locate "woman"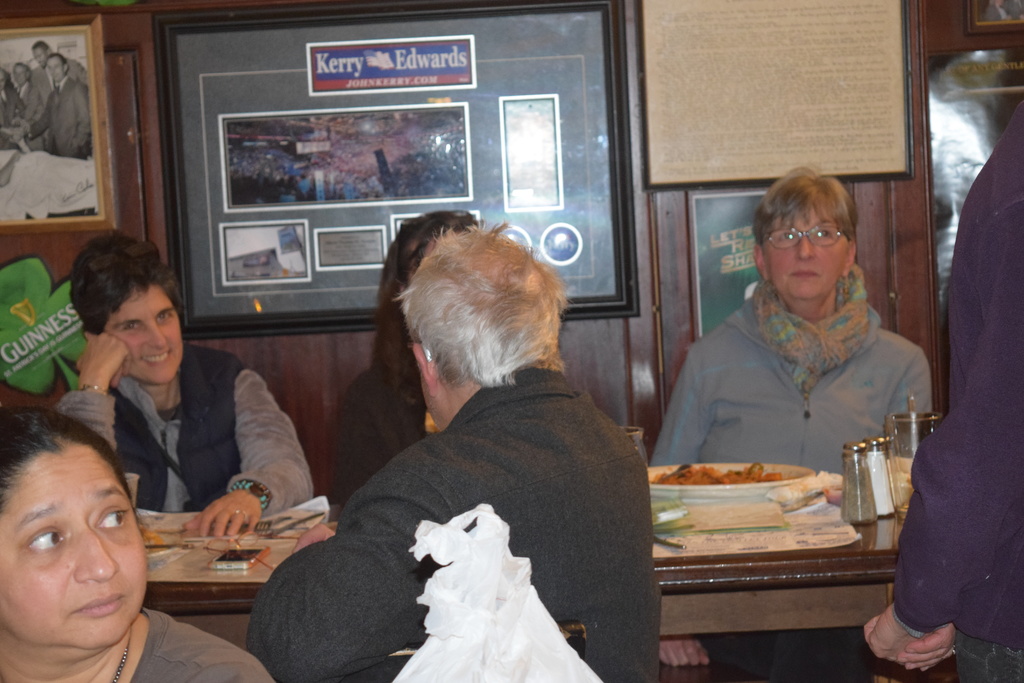
region(0, 406, 275, 682)
